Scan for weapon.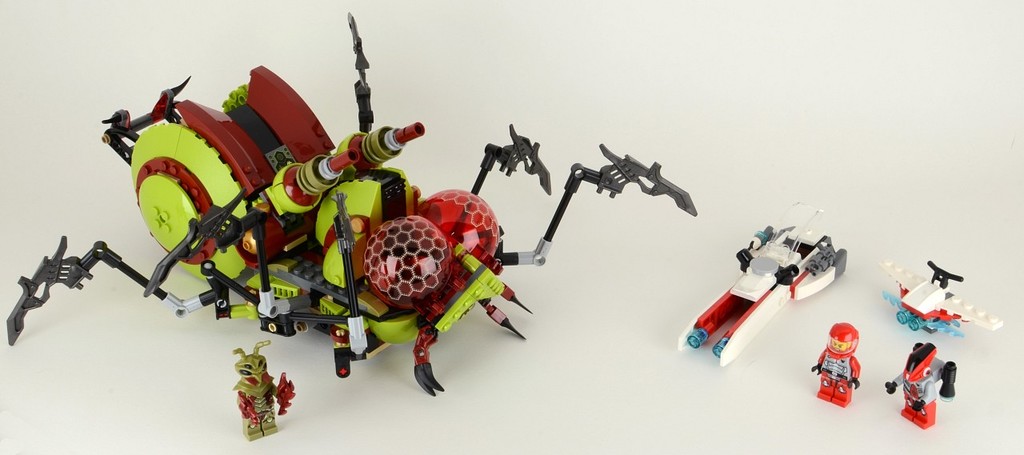
Scan result: x1=514 y1=121 x2=547 y2=192.
